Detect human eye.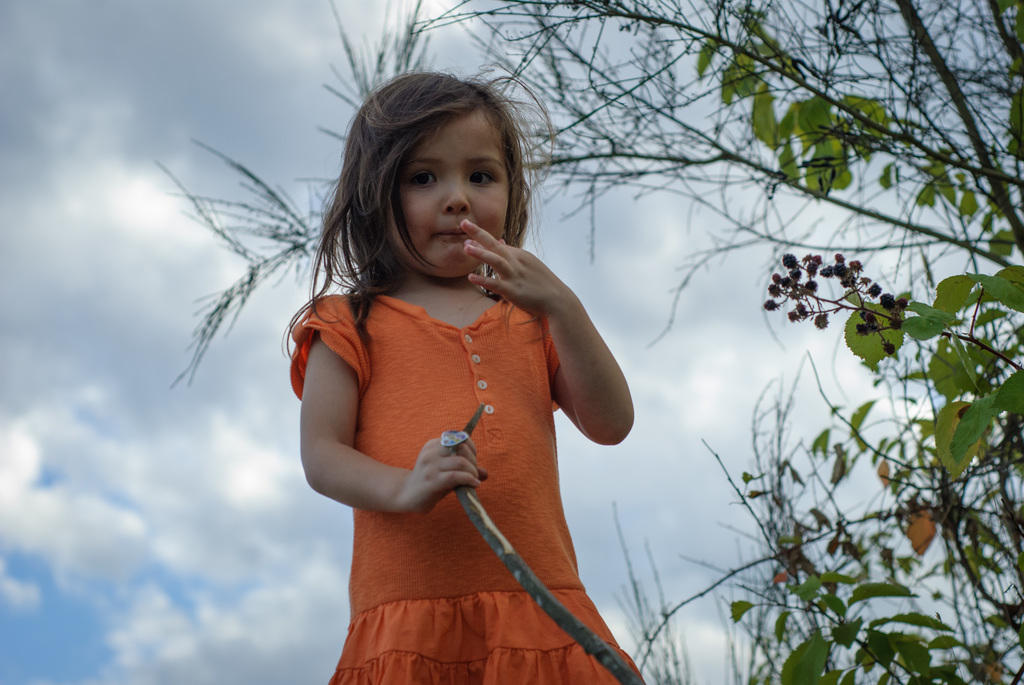
Detected at crop(468, 159, 508, 192).
